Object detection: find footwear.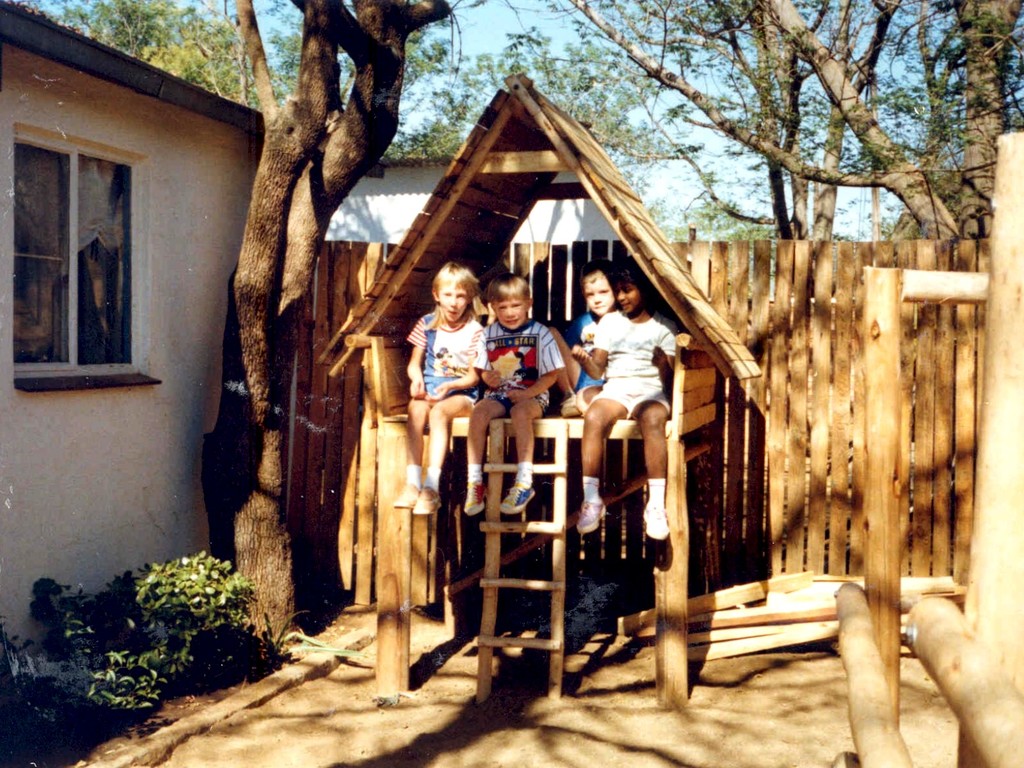
x1=640, y1=504, x2=673, y2=543.
